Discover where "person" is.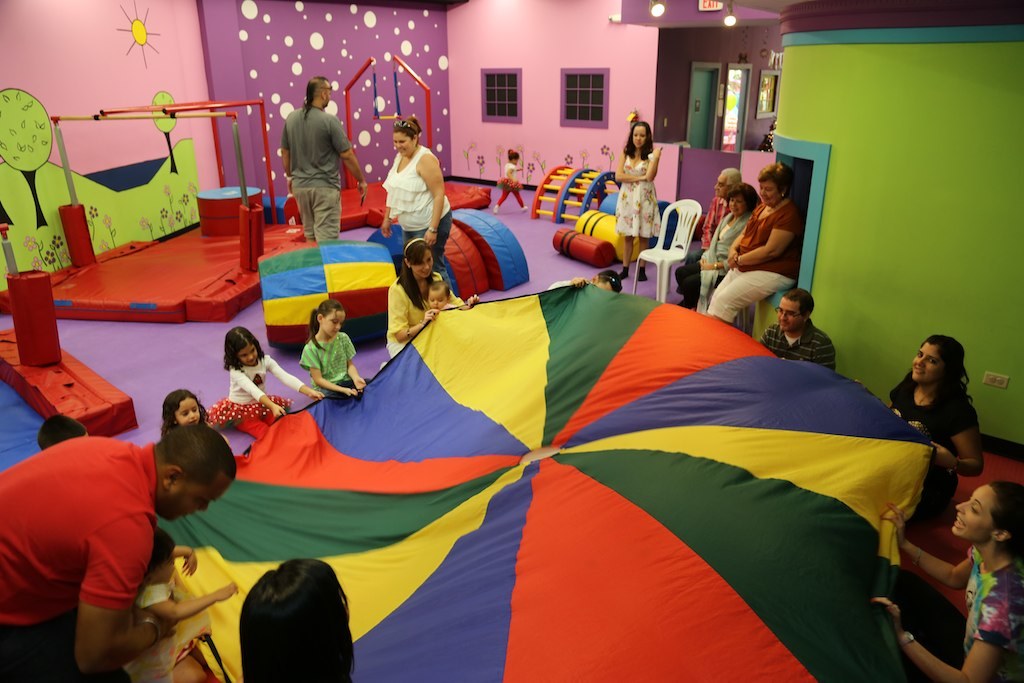
Discovered at Rect(147, 393, 208, 440).
